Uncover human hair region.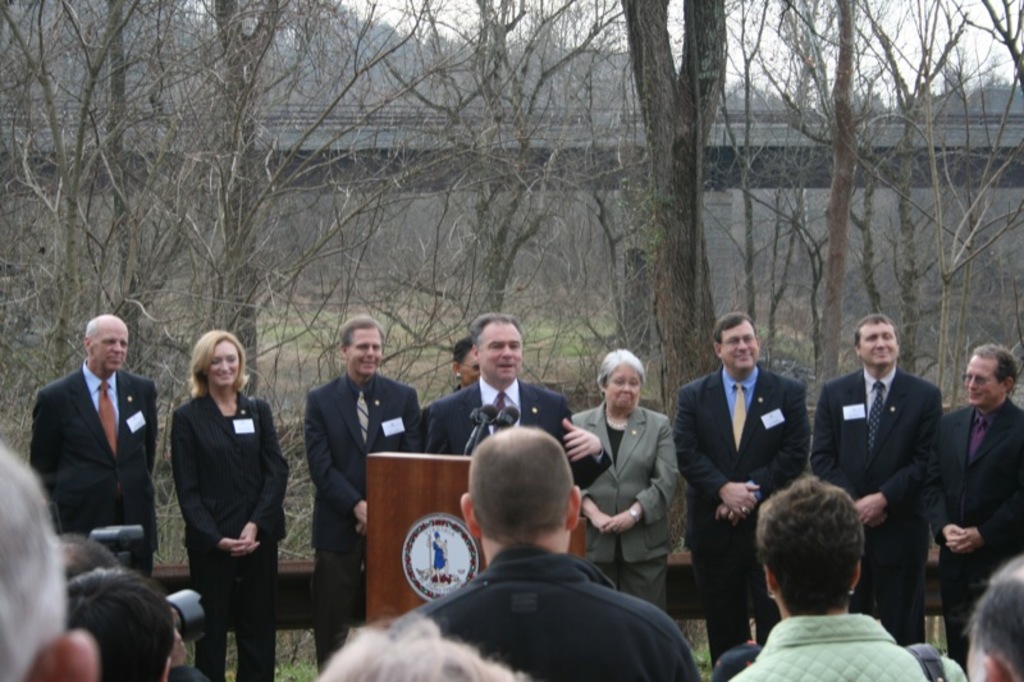
Uncovered: 88:317:100:339.
